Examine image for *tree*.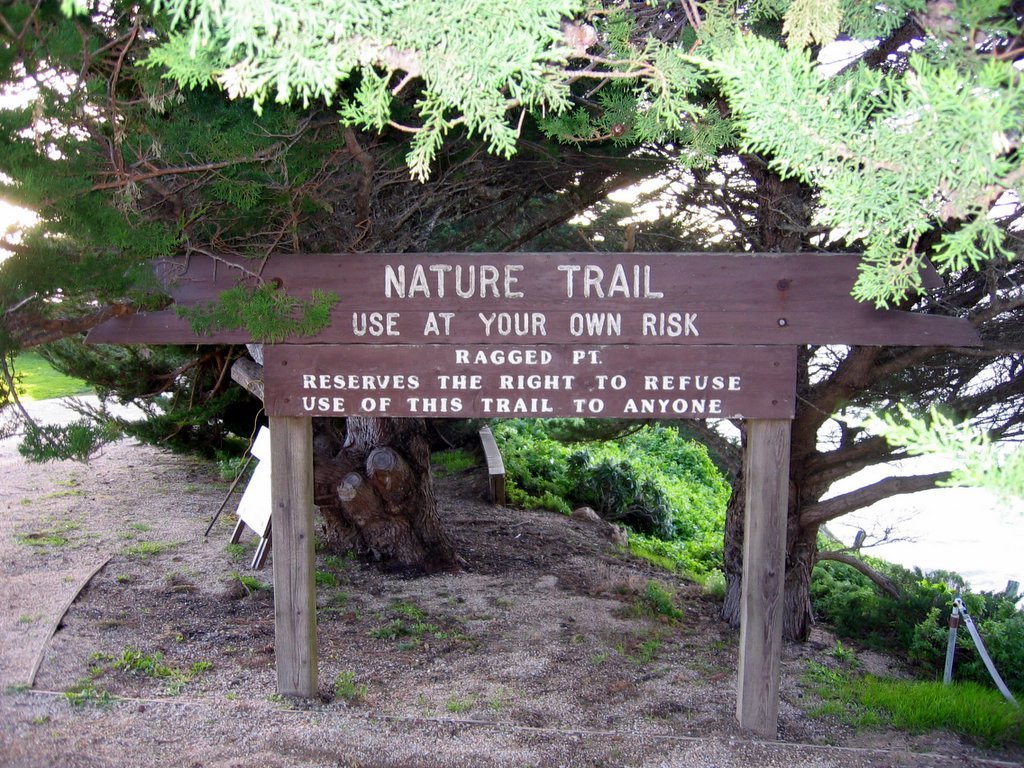
Examination result: <bbox>154, 3, 1023, 630</bbox>.
